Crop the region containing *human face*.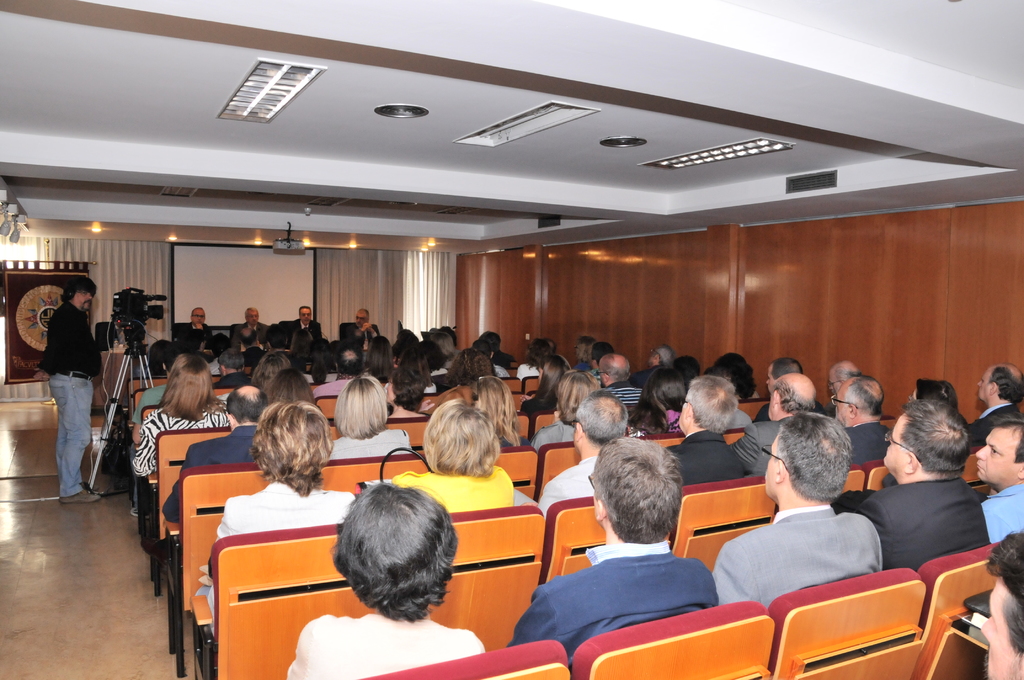
Crop region: rect(760, 432, 787, 499).
